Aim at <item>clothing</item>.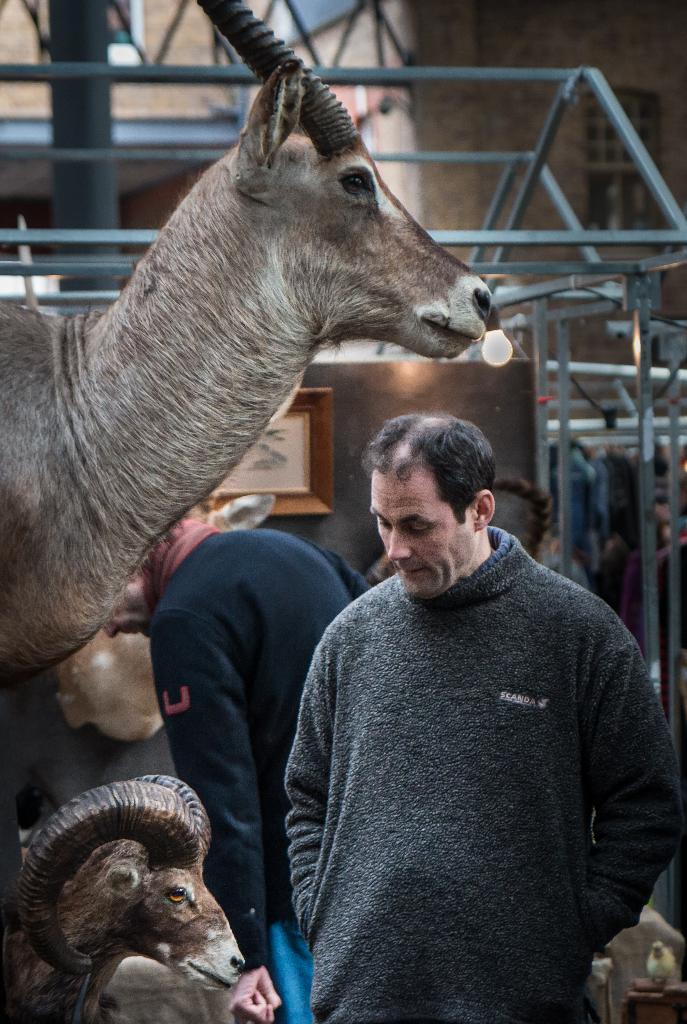
Aimed at bbox(295, 543, 686, 1023).
